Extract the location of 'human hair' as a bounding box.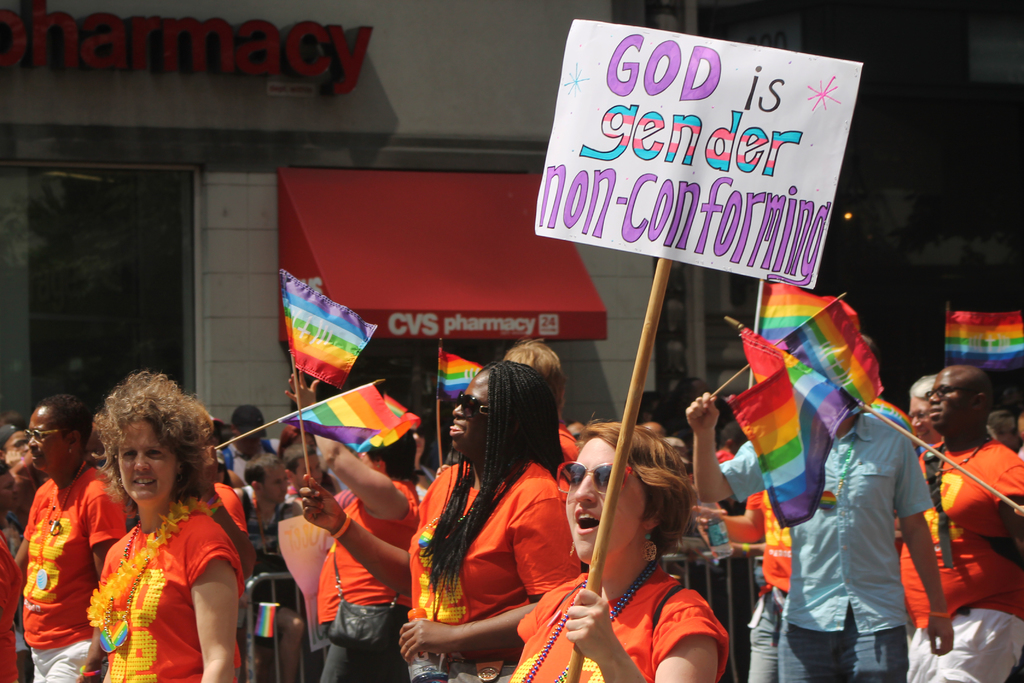
bbox=[38, 394, 93, 457].
